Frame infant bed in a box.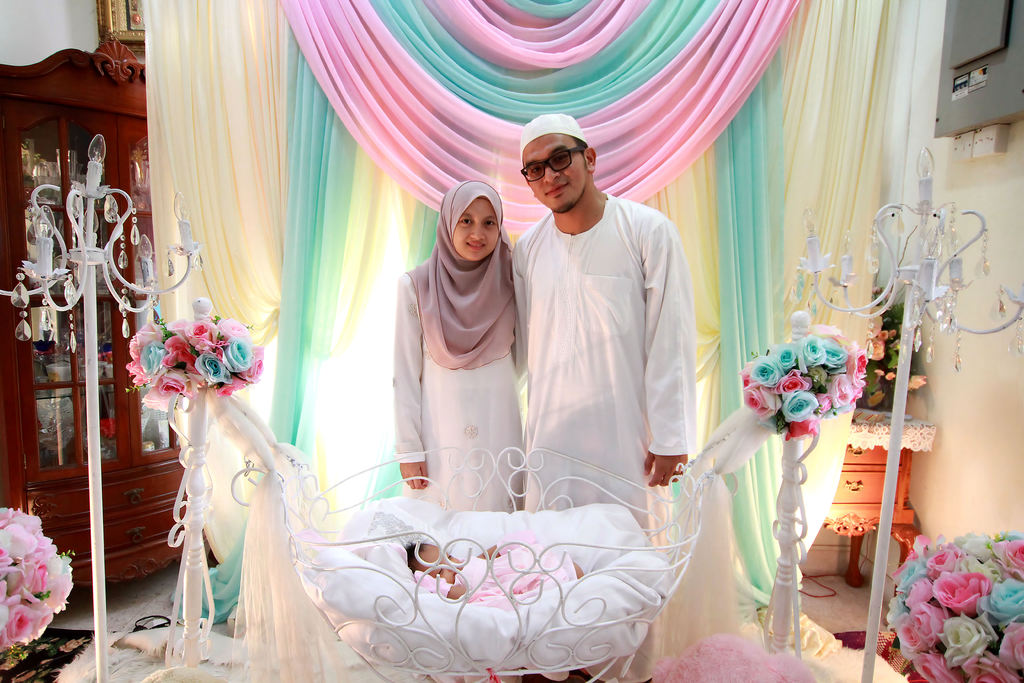
{"left": 122, "top": 293, "right": 872, "bottom": 682}.
